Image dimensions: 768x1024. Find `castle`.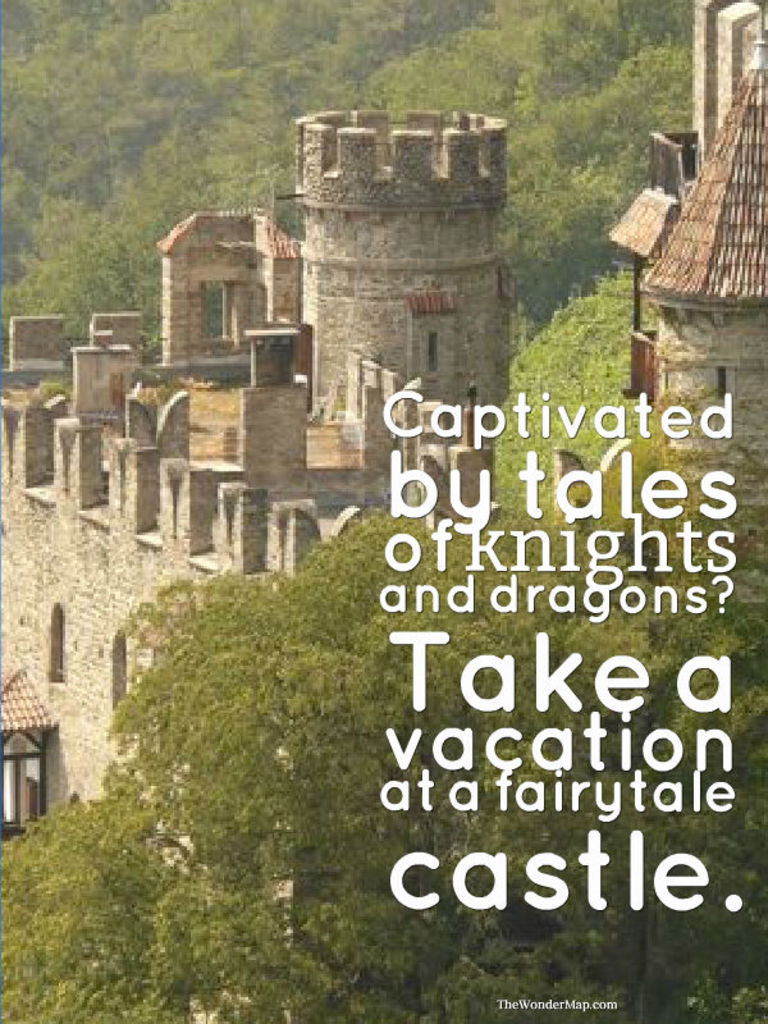
Rect(41, 22, 732, 942).
